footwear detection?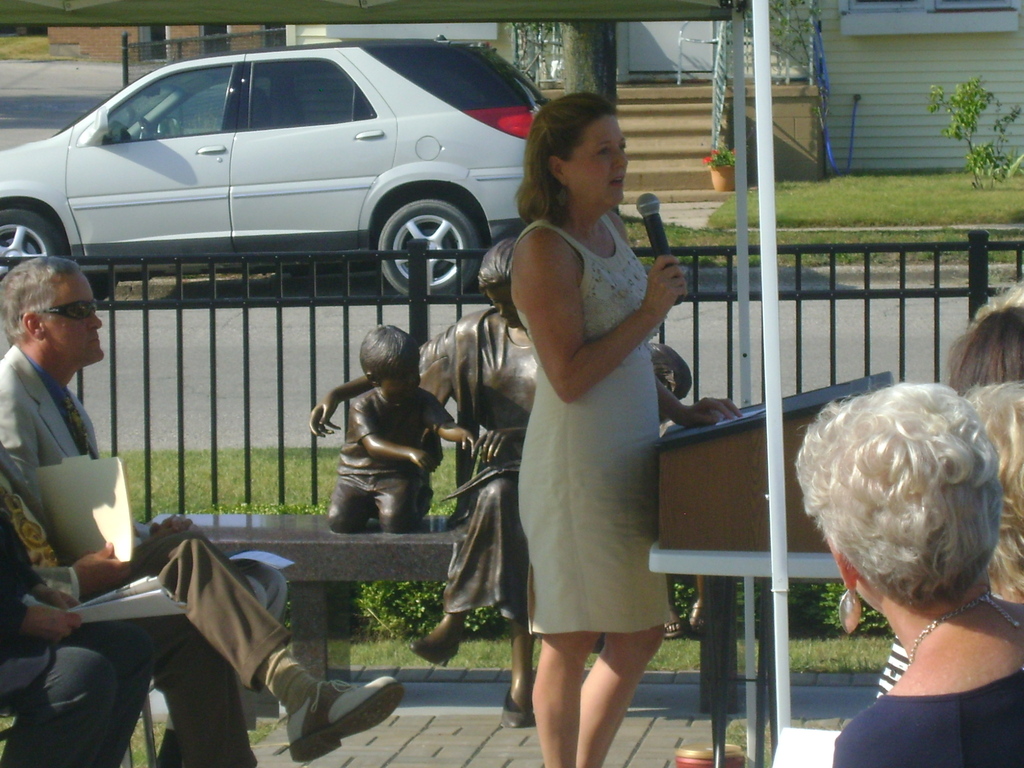
(left=407, top=634, right=459, bottom=669)
